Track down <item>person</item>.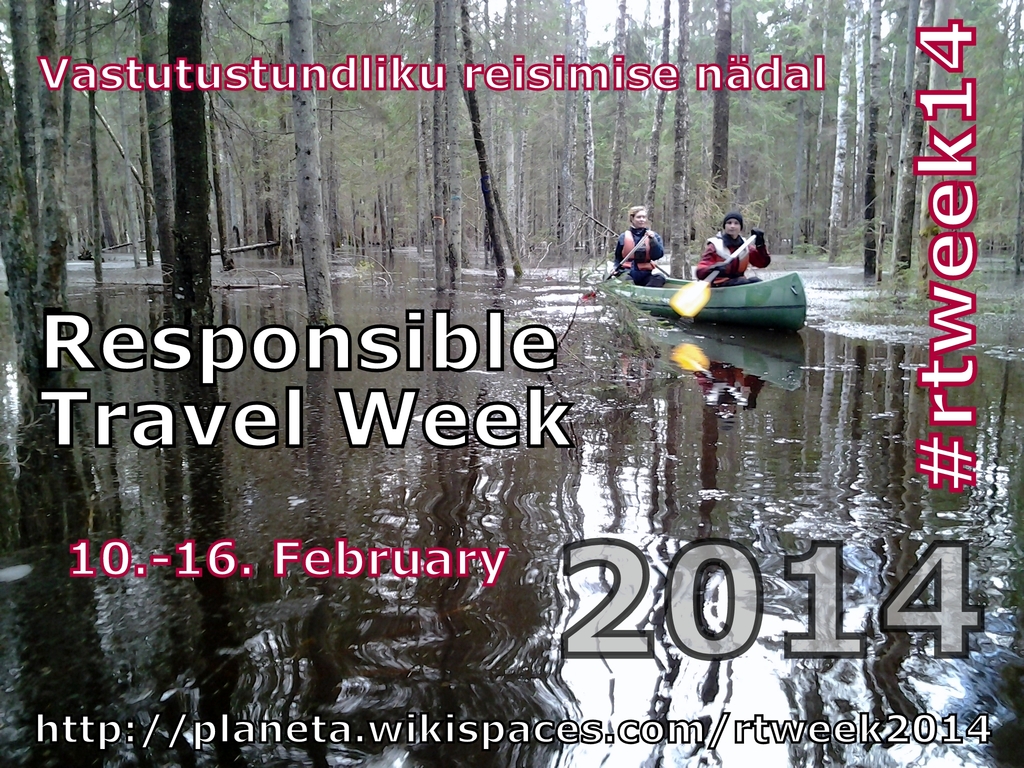
Tracked to rect(616, 201, 677, 289).
